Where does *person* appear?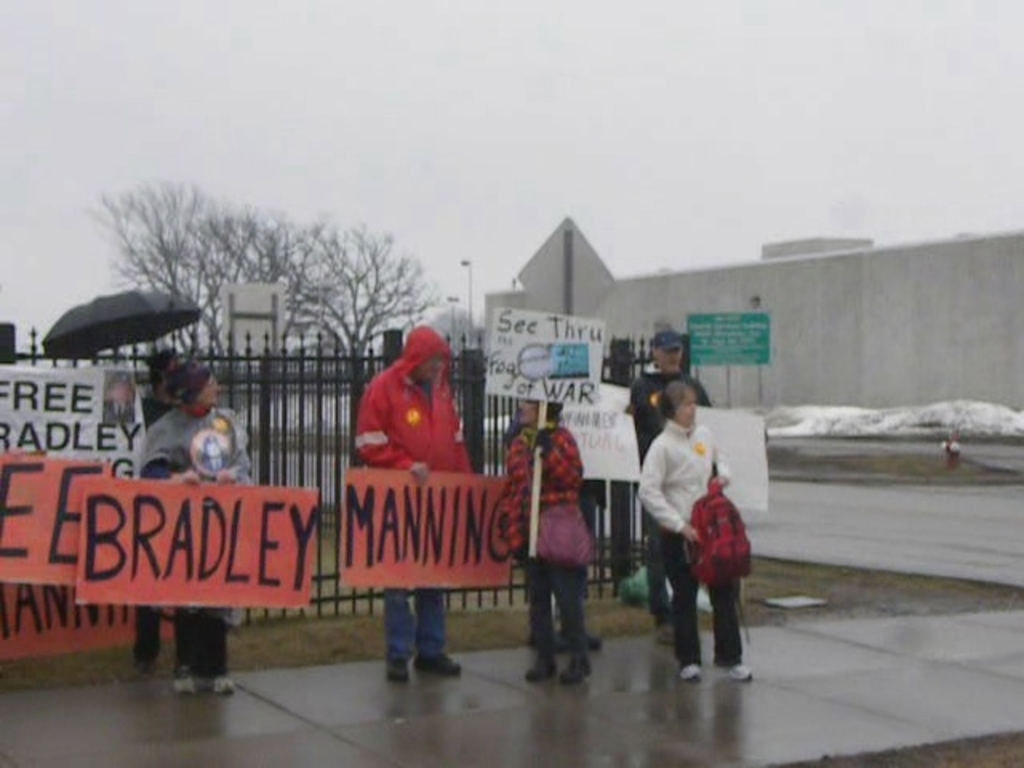
Appears at (x1=342, y1=334, x2=491, y2=685).
